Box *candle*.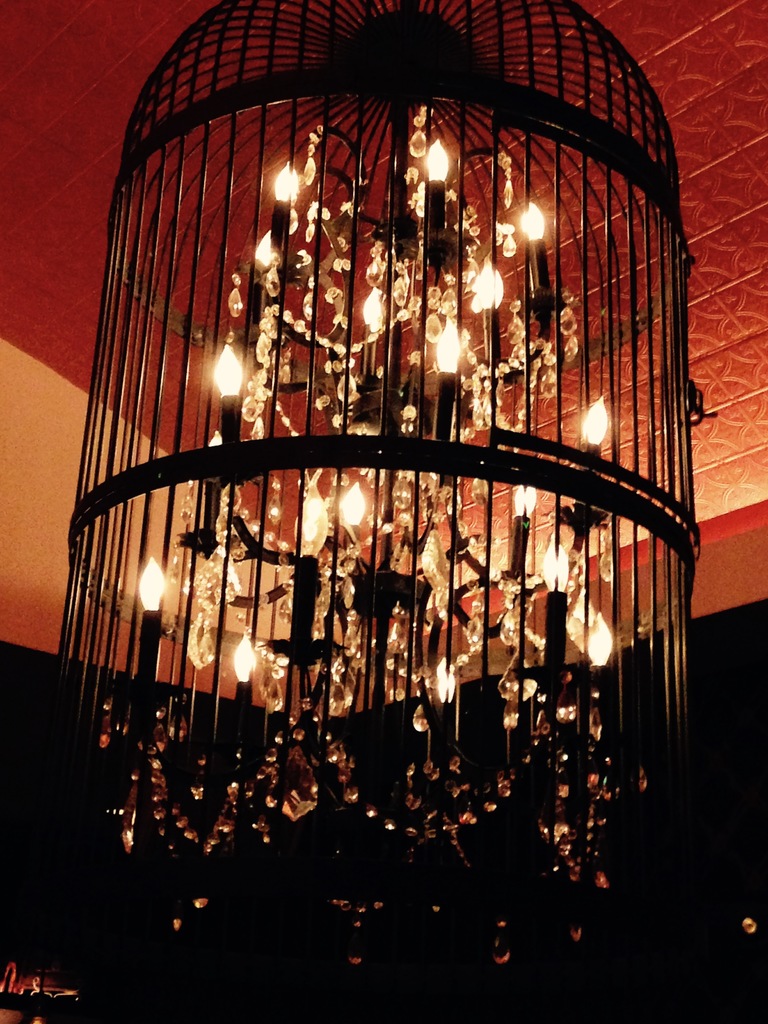
<box>509,488,534,572</box>.
